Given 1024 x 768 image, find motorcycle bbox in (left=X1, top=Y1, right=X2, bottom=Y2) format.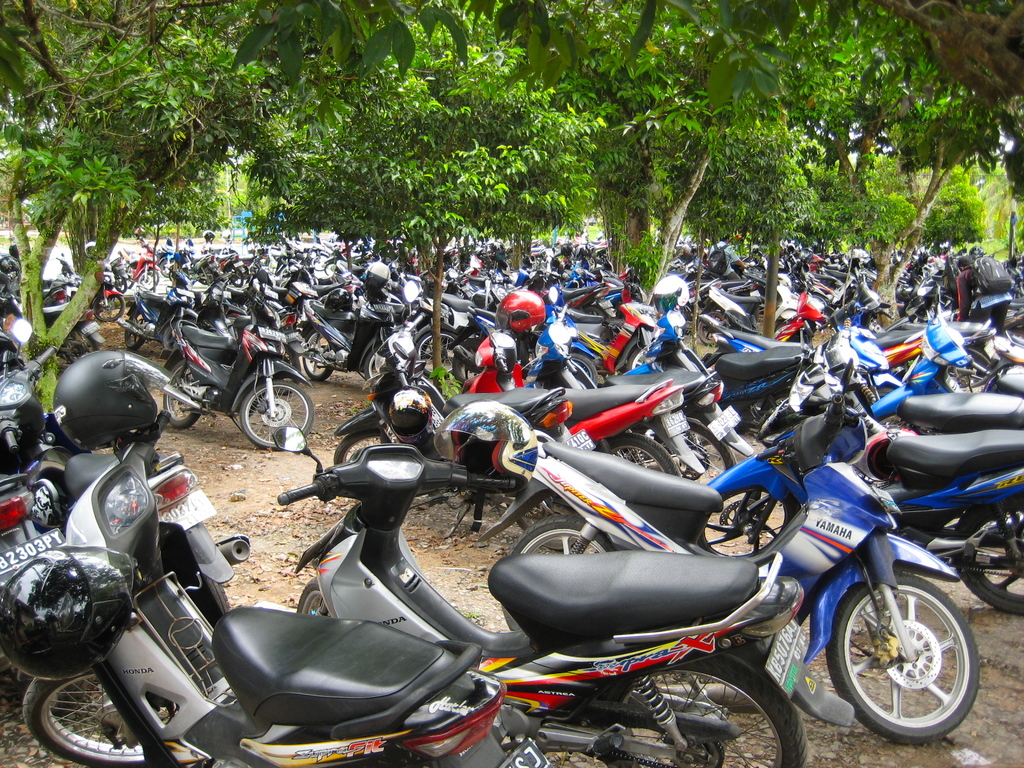
(left=430, top=417, right=996, bottom=749).
